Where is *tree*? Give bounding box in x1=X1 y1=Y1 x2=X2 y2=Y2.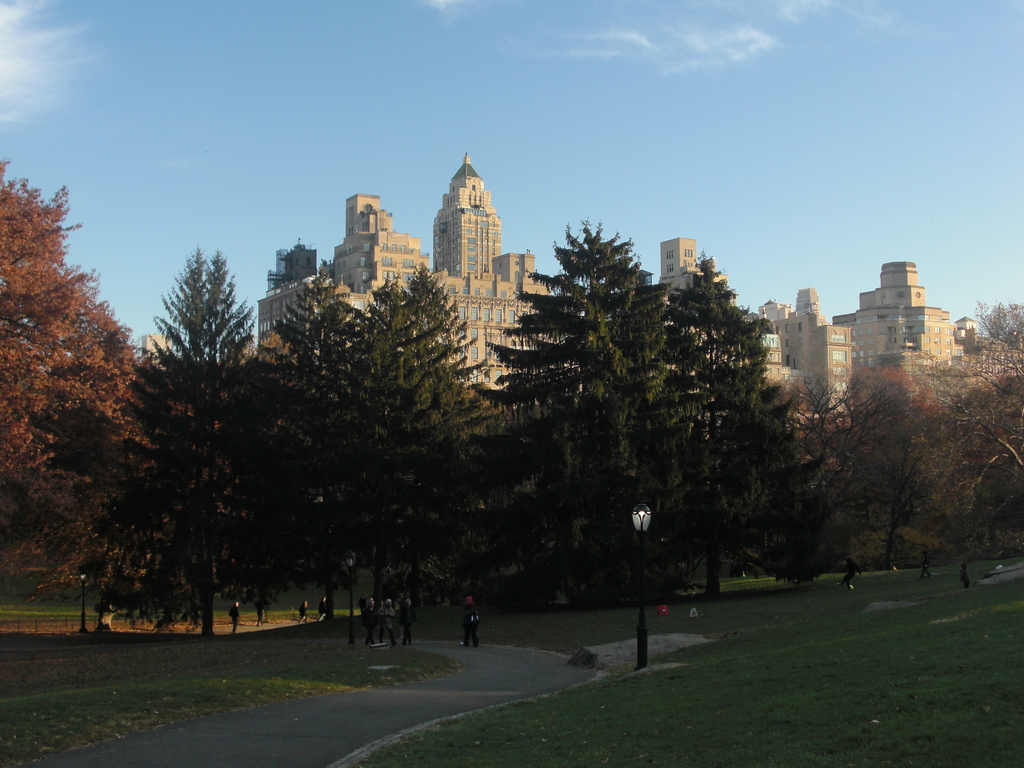
x1=774 y1=372 x2=911 y2=588.
